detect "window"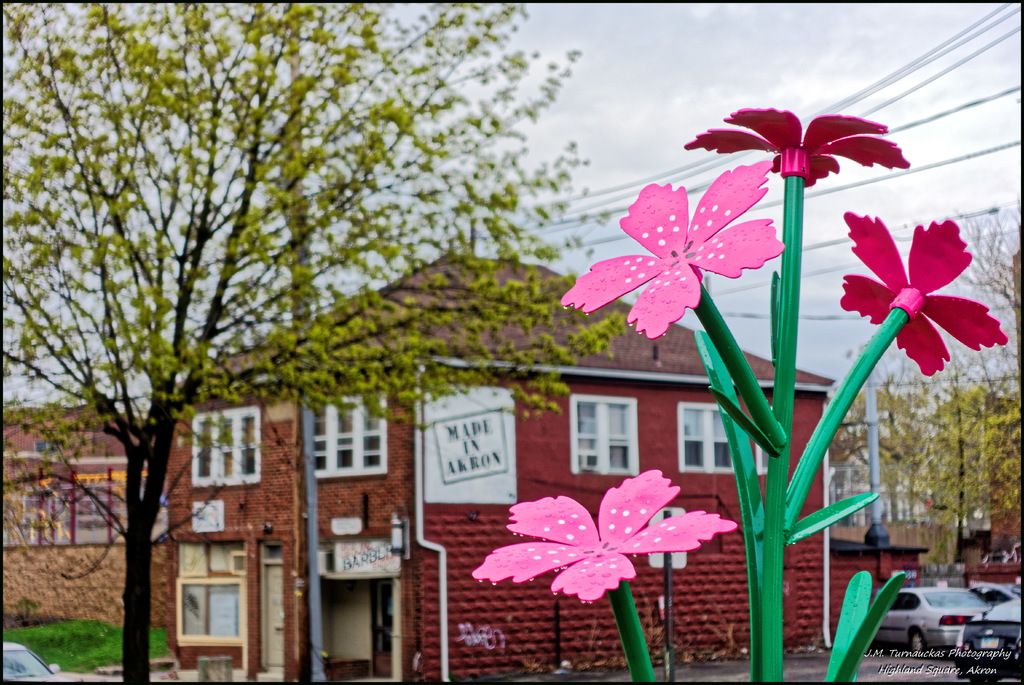
177:534:242:657
